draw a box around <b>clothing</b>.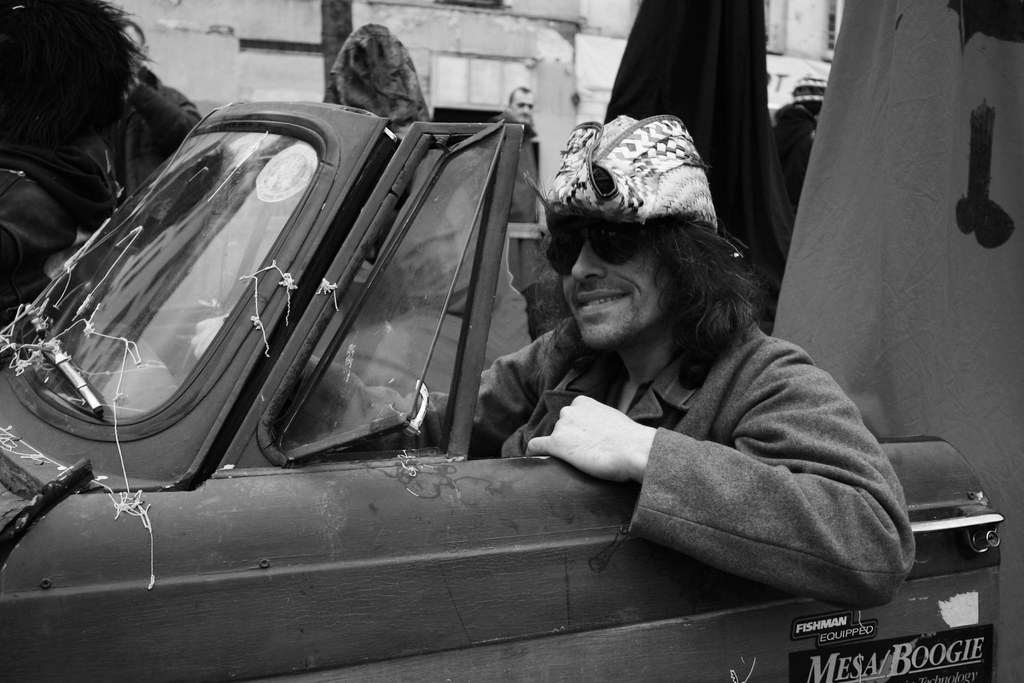
l=0, t=71, r=206, b=290.
